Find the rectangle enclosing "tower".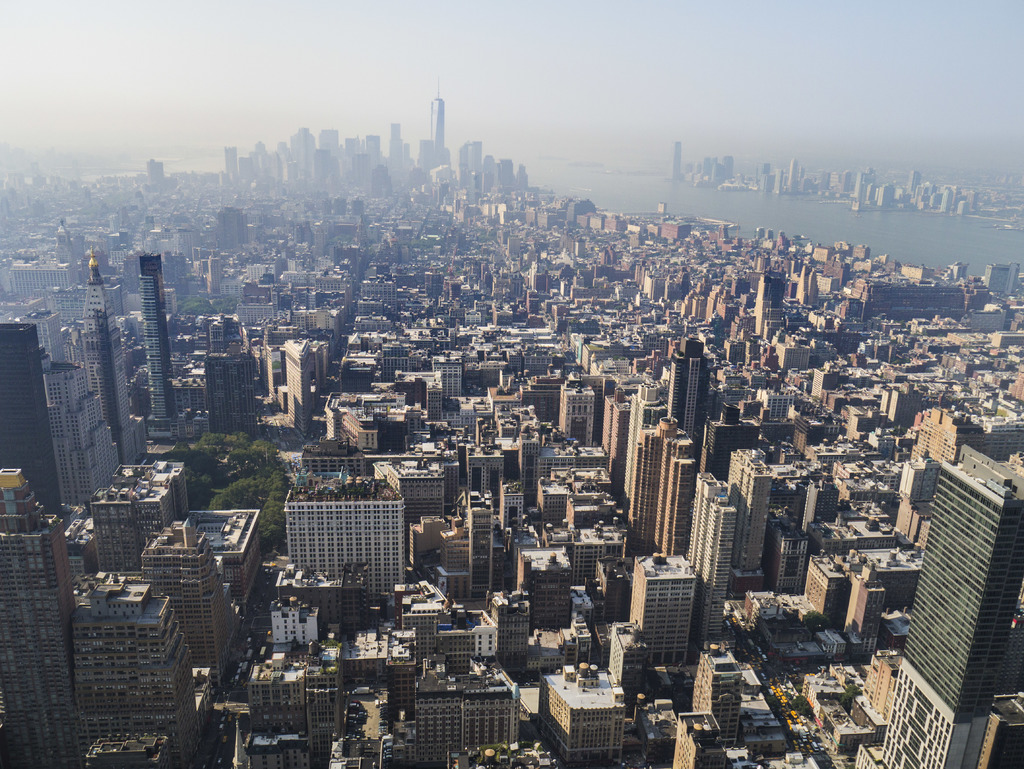
(x1=203, y1=313, x2=264, y2=433).
